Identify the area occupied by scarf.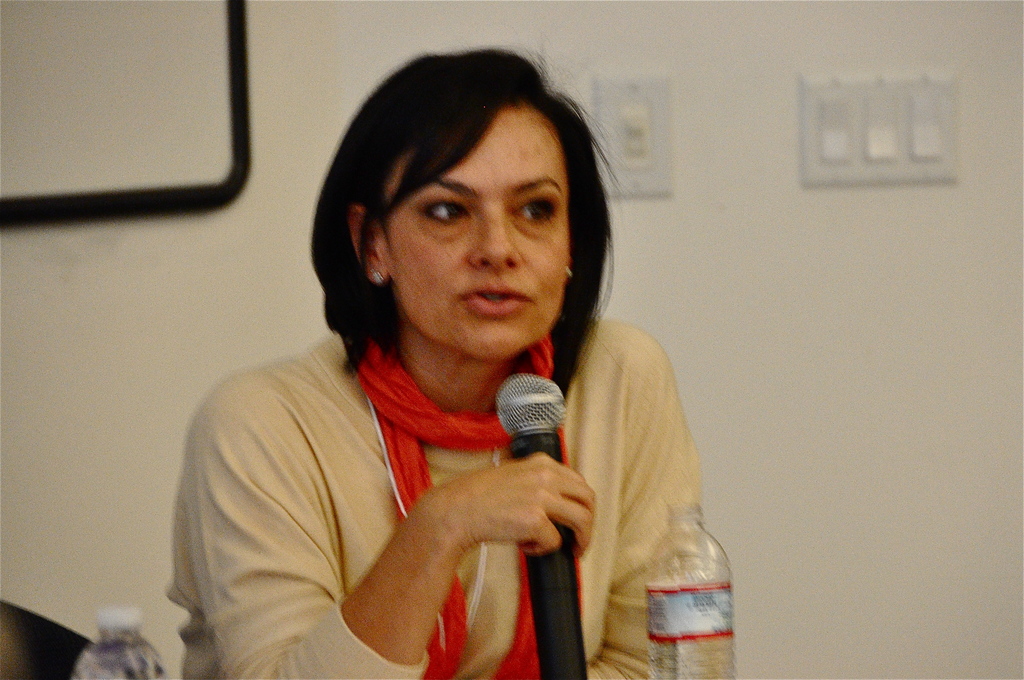
Area: 356,336,559,679.
